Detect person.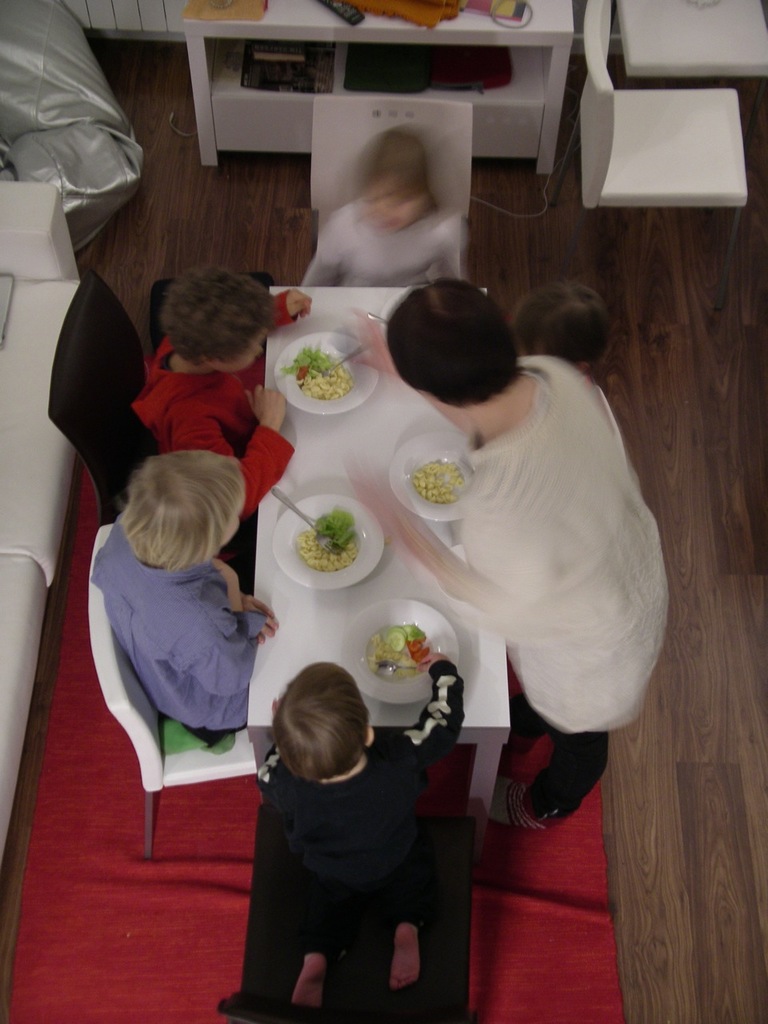
Detected at box(297, 109, 477, 285).
